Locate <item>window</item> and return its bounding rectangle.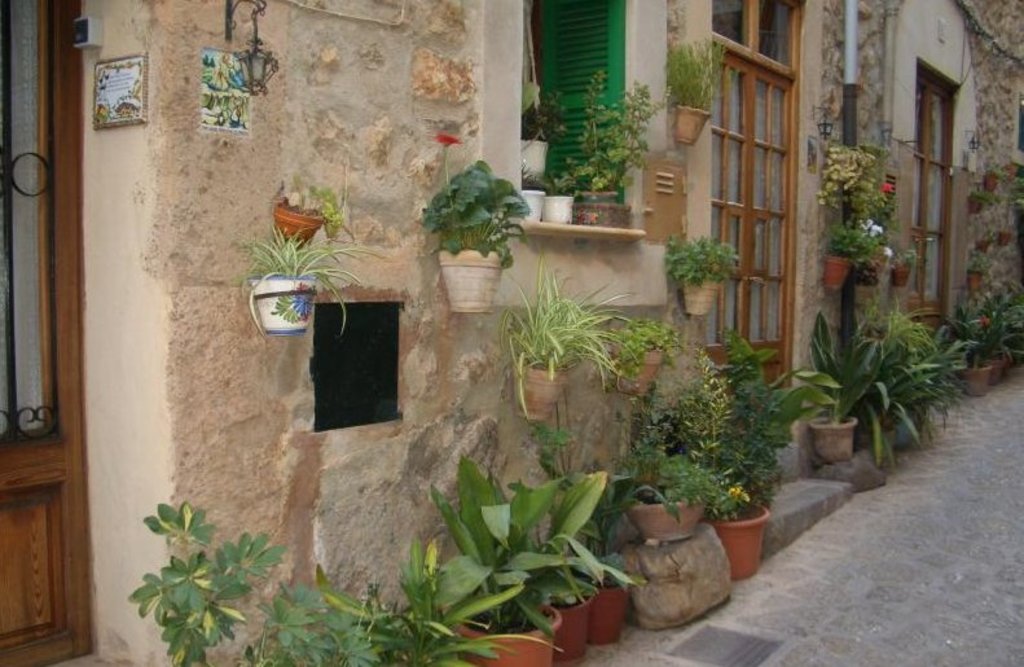
[x1=309, y1=289, x2=410, y2=433].
